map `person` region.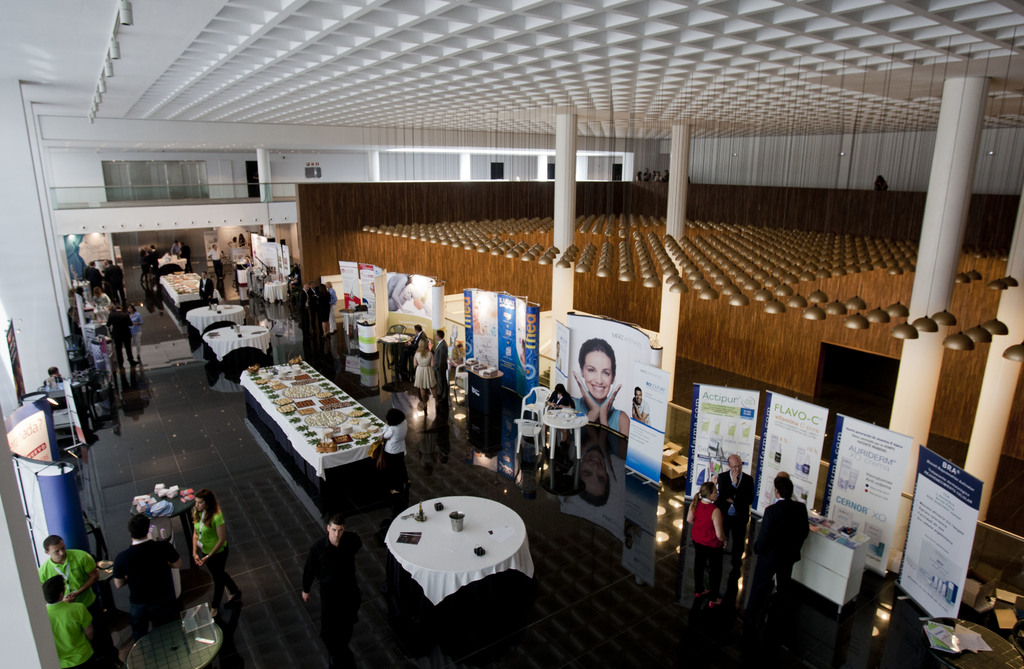
Mapped to {"x1": 686, "y1": 486, "x2": 725, "y2": 592}.
